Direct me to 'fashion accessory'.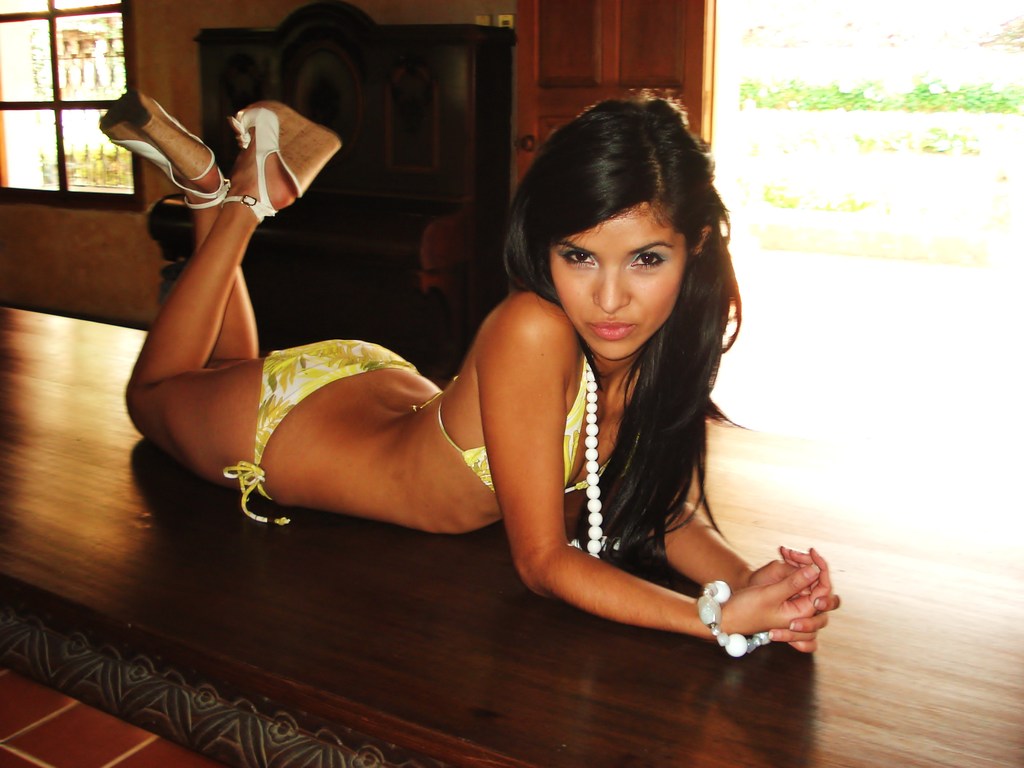
Direction: Rect(99, 101, 230, 208).
